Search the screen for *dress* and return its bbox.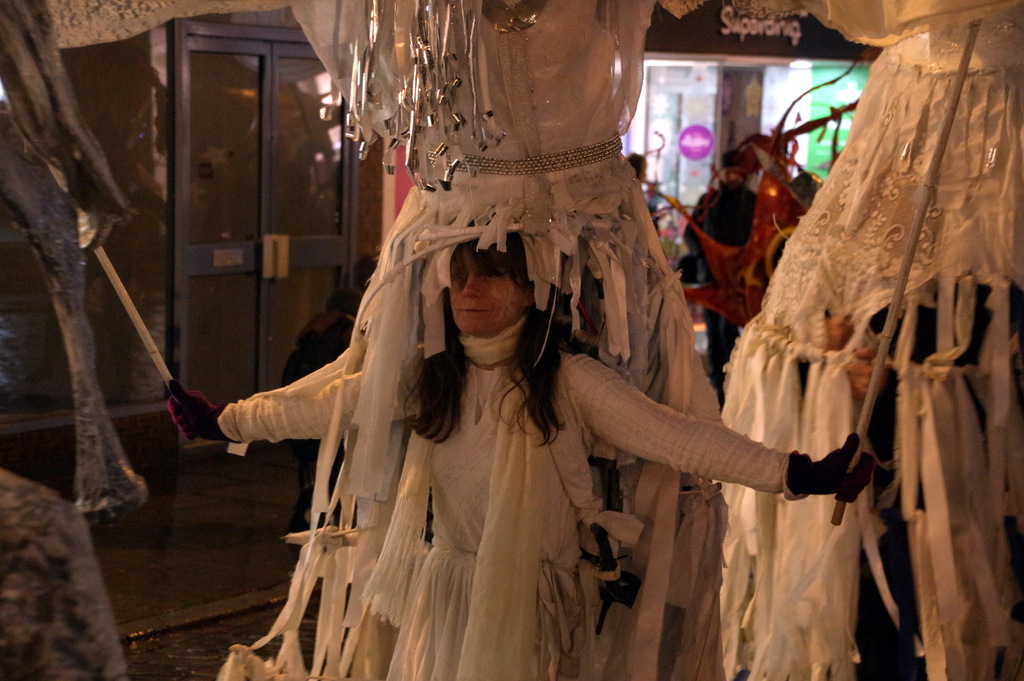
Found: 215 356 791 680.
